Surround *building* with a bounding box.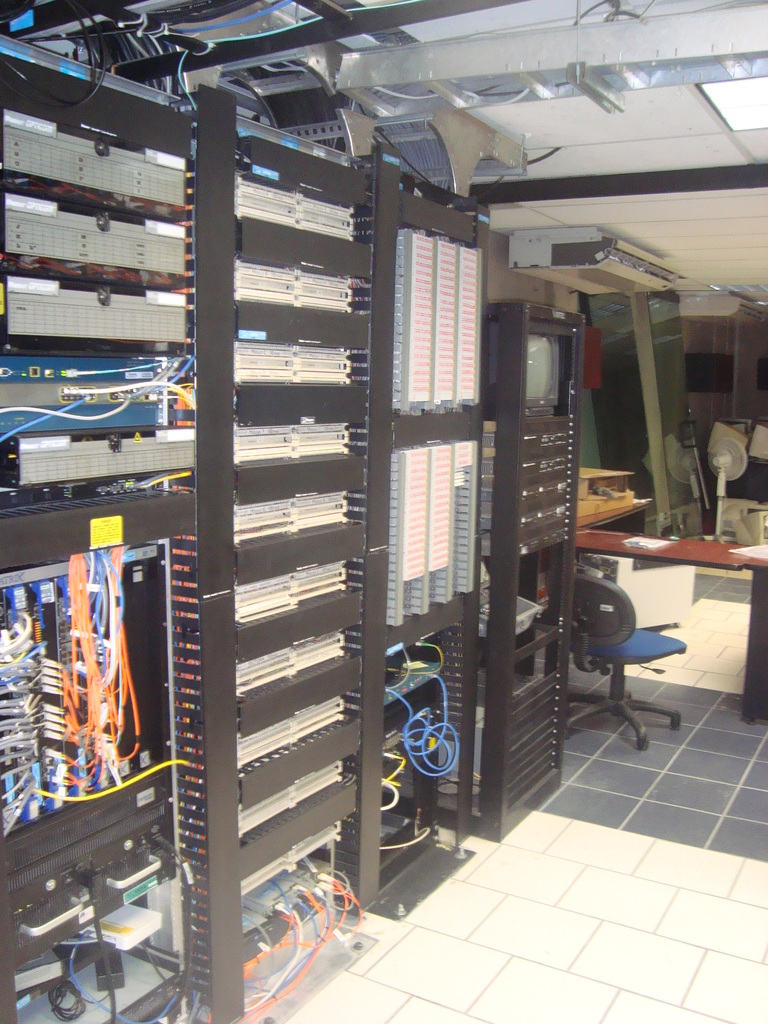
[0,0,767,1023].
